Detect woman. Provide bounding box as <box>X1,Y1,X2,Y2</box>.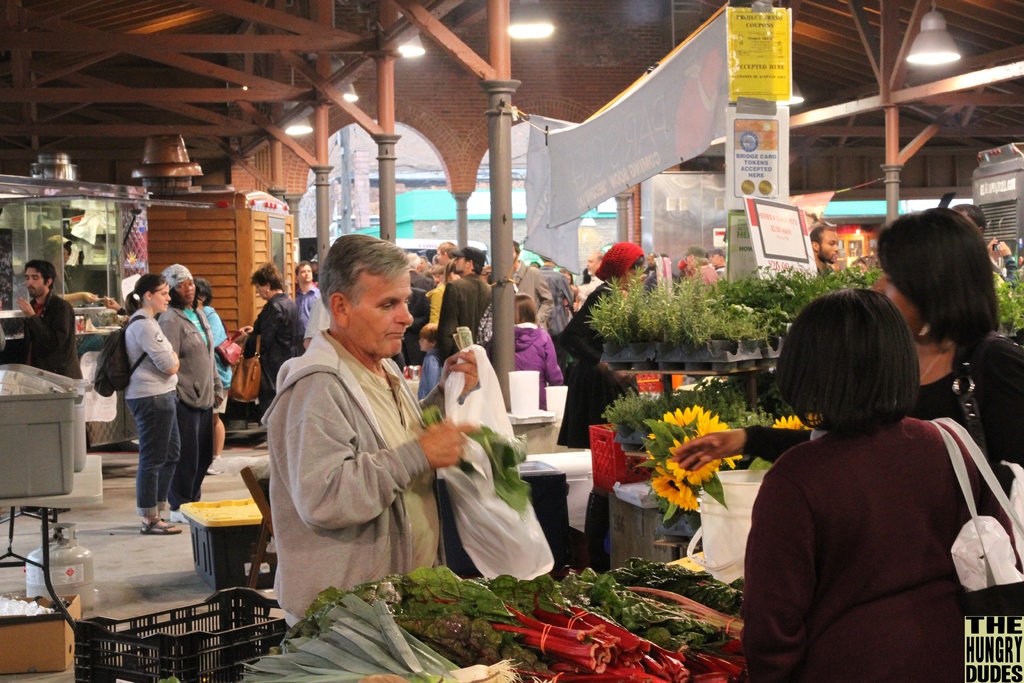
<box>740,286,1023,682</box>.
